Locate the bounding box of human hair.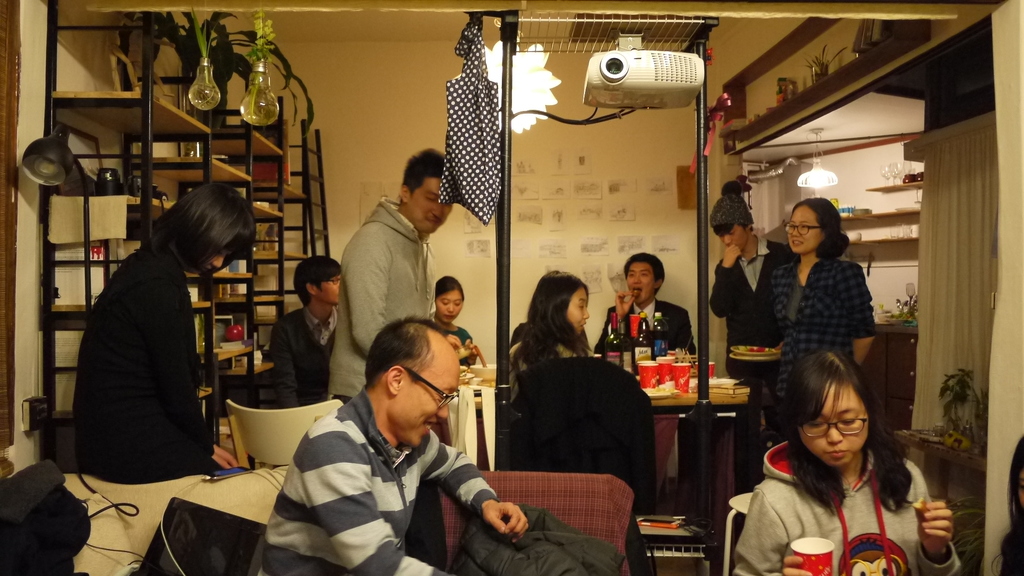
Bounding box: <region>368, 307, 467, 374</region>.
